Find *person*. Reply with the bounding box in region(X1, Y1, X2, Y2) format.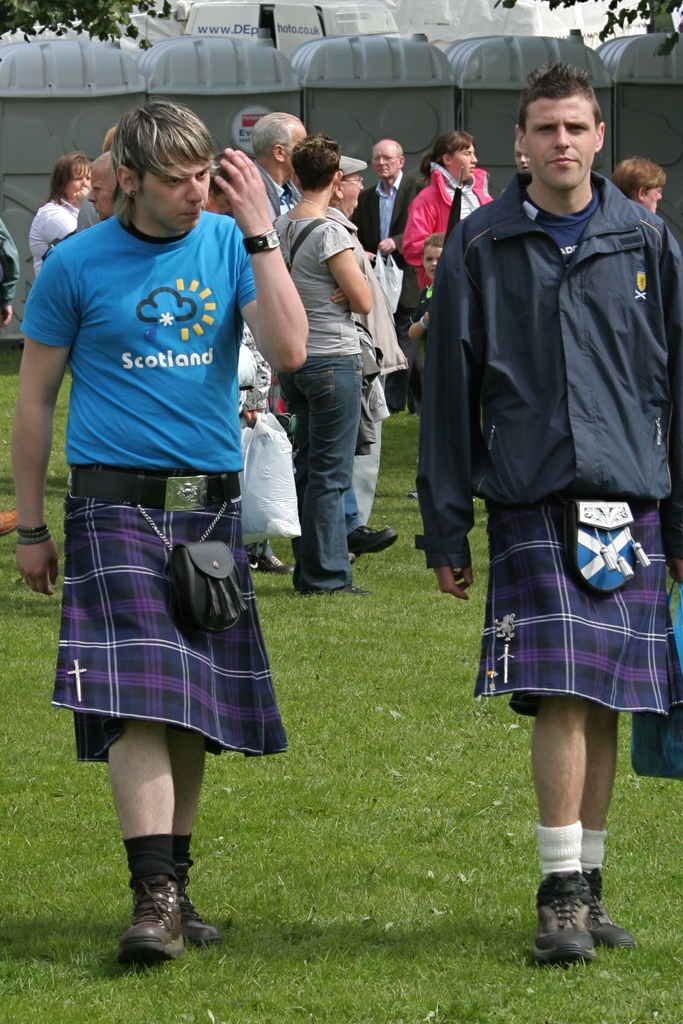
region(36, 83, 291, 967).
